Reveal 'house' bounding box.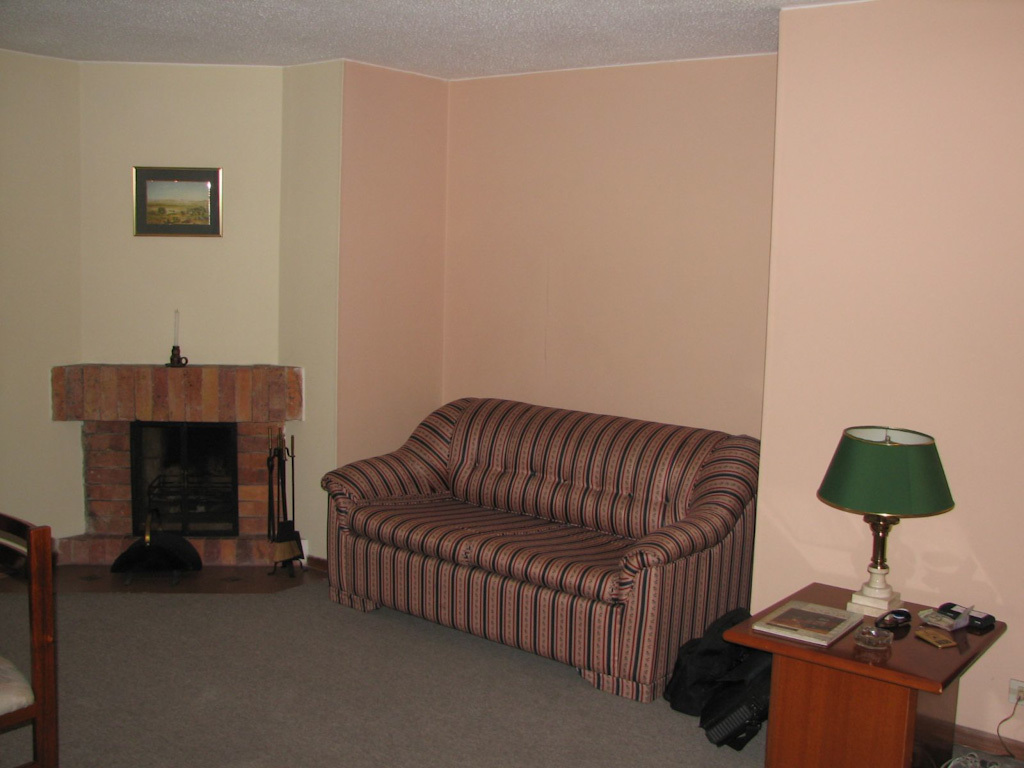
Revealed: [x1=30, y1=39, x2=932, y2=738].
